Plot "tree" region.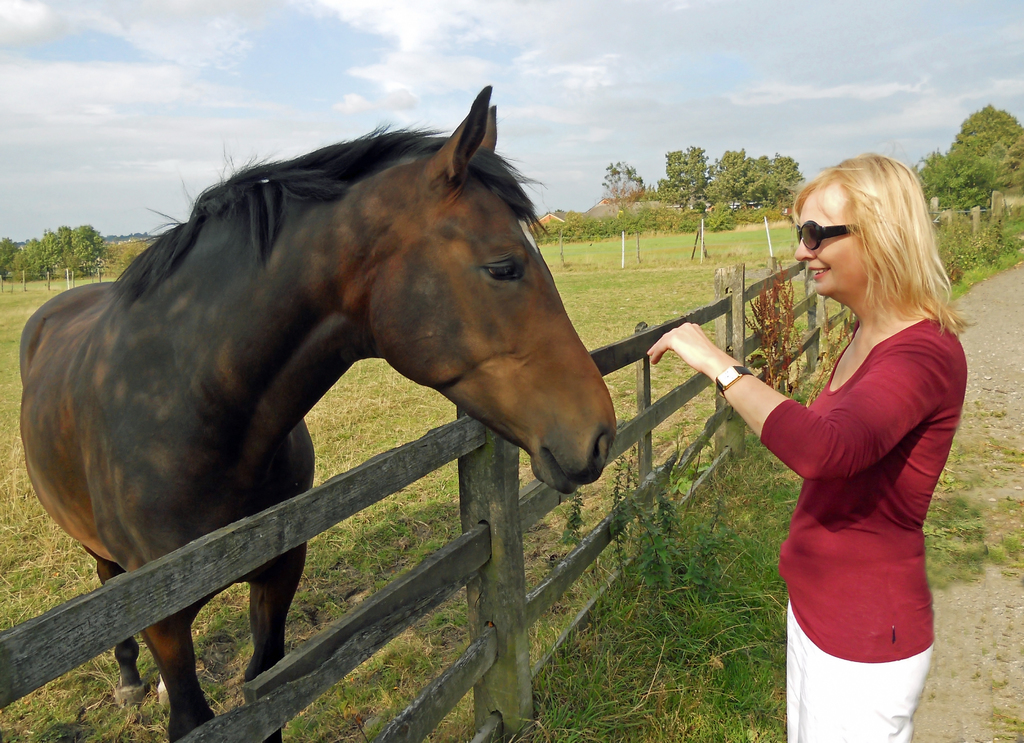
Plotted at pyautogui.locateOnScreen(601, 157, 644, 211).
